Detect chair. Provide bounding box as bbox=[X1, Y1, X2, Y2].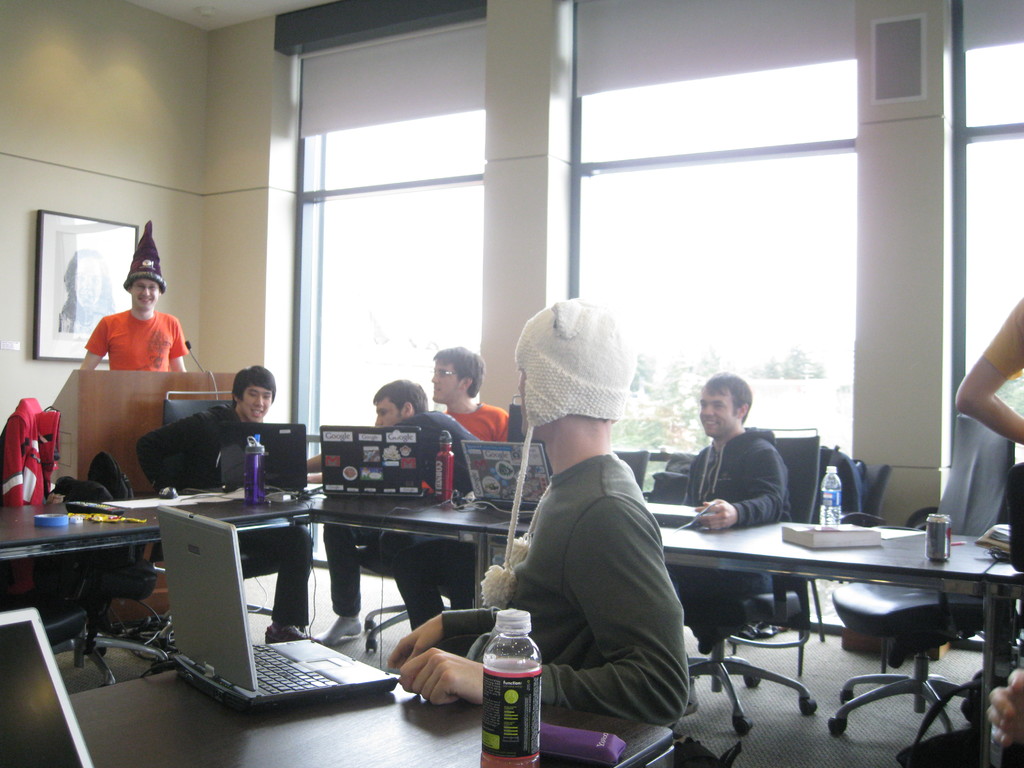
bbox=[675, 428, 822, 739].
